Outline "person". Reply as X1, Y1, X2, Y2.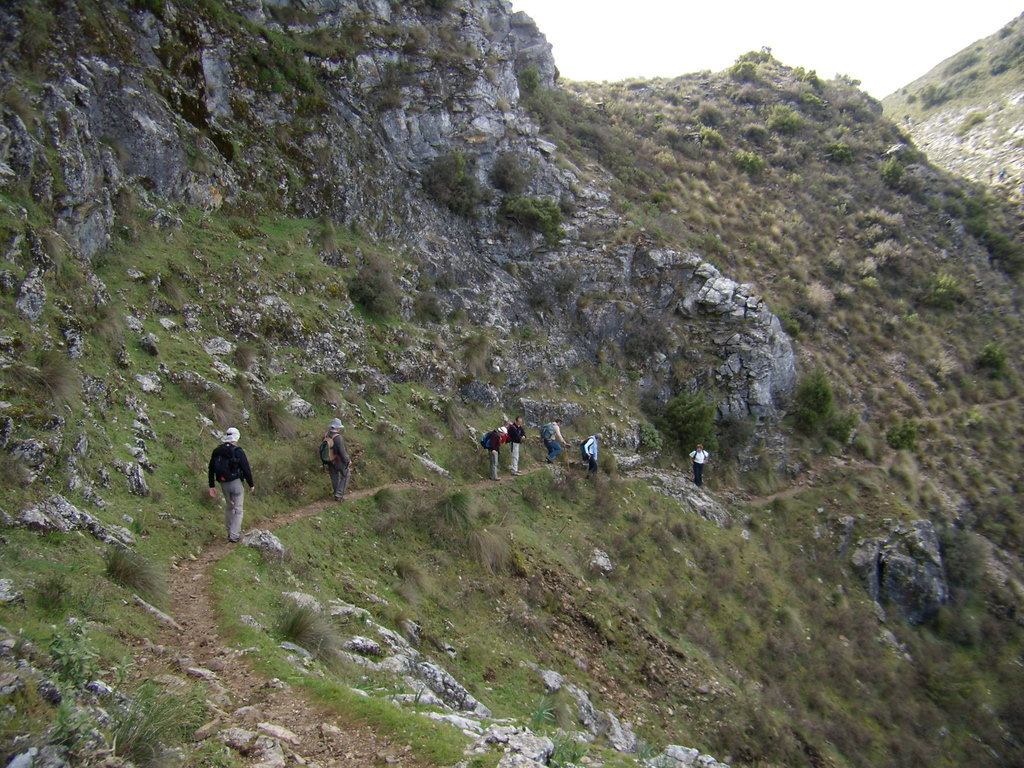
506, 413, 527, 474.
